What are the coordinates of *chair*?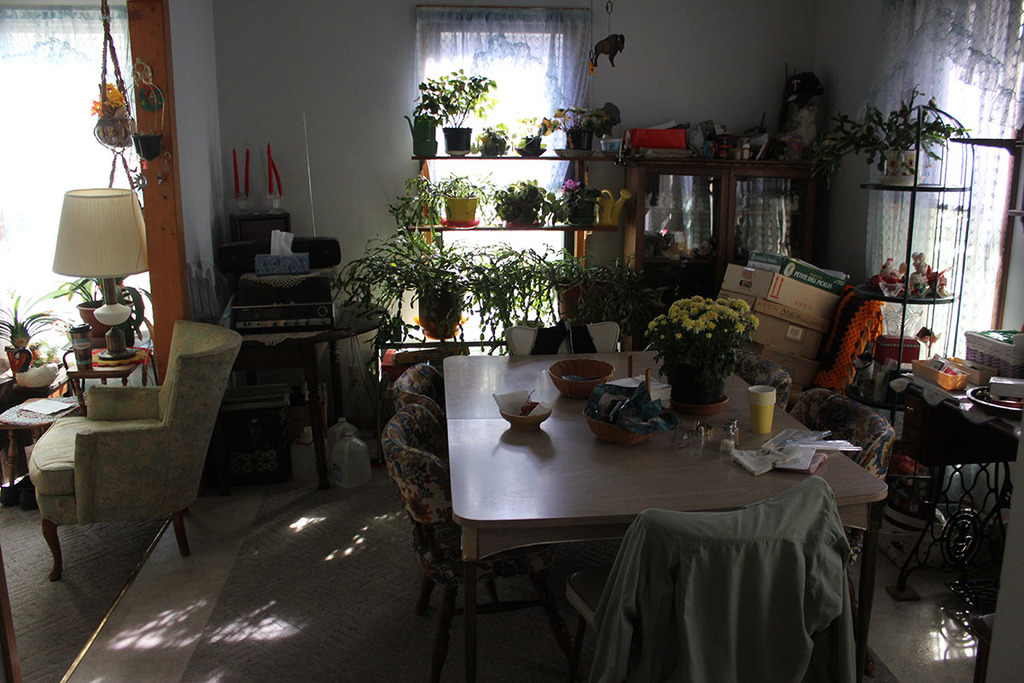
735, 345, 794, 410.
